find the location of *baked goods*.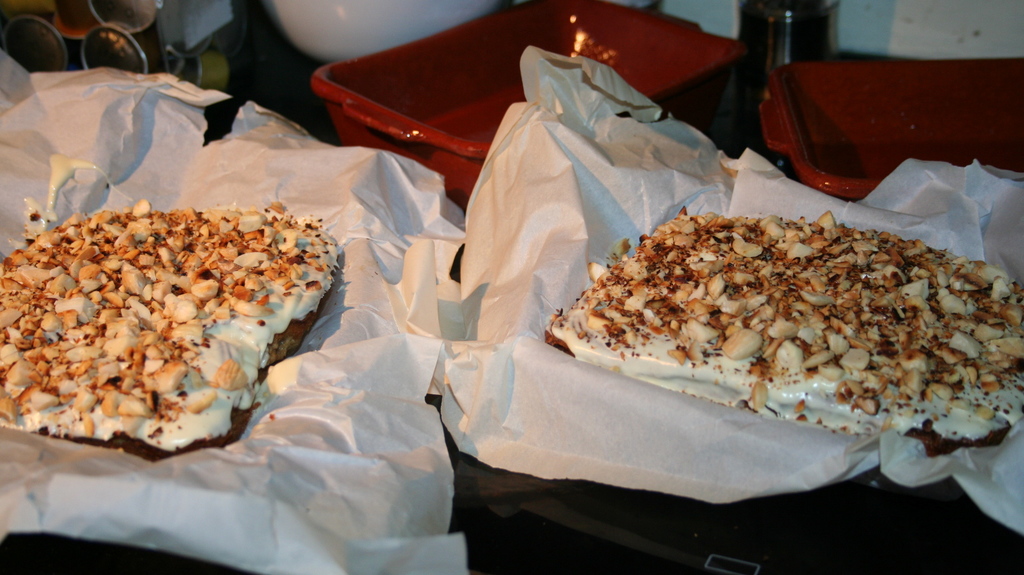
Location: bbox(545, 210, 1014, 453).
